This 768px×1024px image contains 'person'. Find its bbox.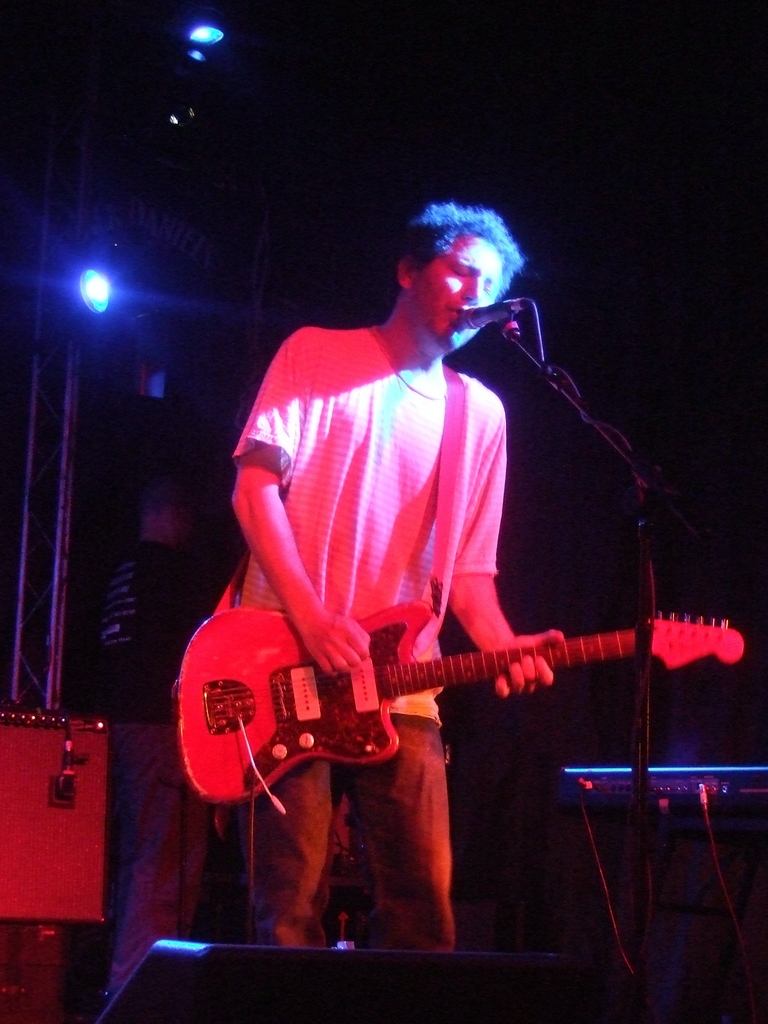
region(83, 489, 204, 1002).
